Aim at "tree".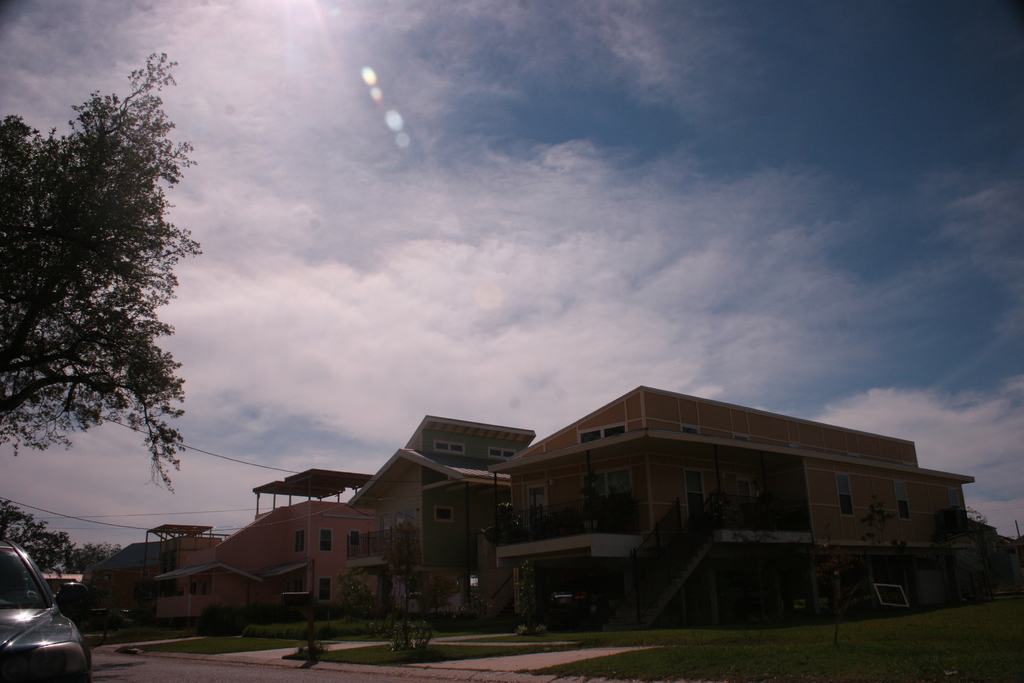
Aimed at (left=49, top=520, right=85, bottom=612).
